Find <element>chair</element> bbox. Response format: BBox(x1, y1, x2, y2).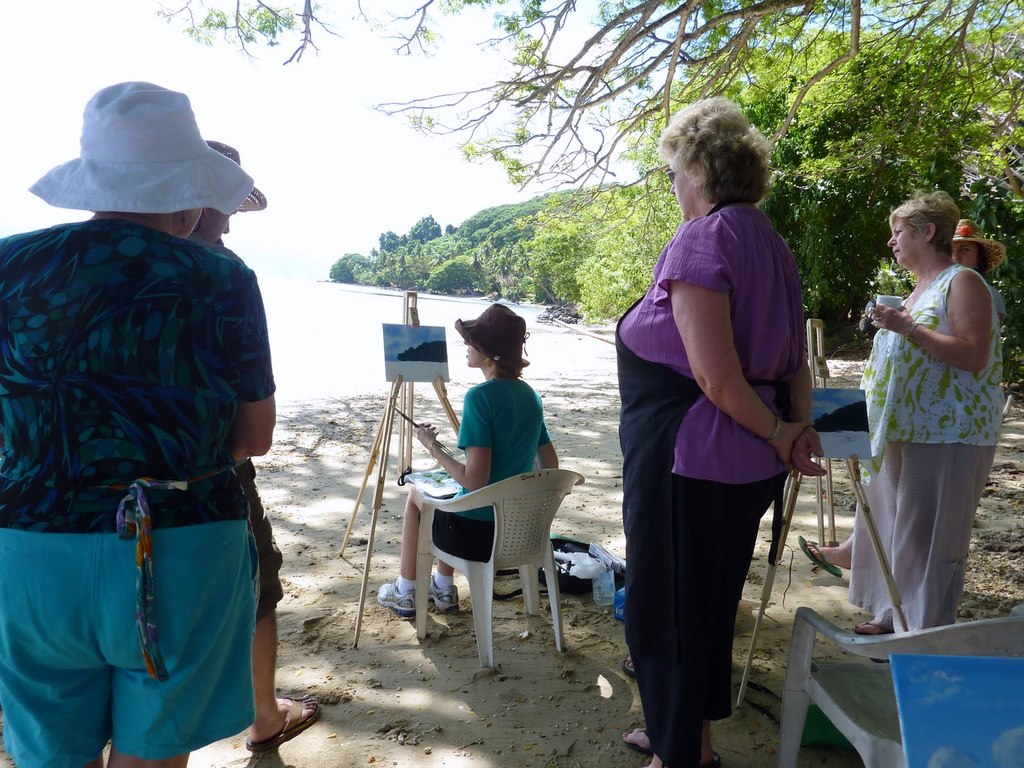
BBox(779, 604, 1023, 767).
